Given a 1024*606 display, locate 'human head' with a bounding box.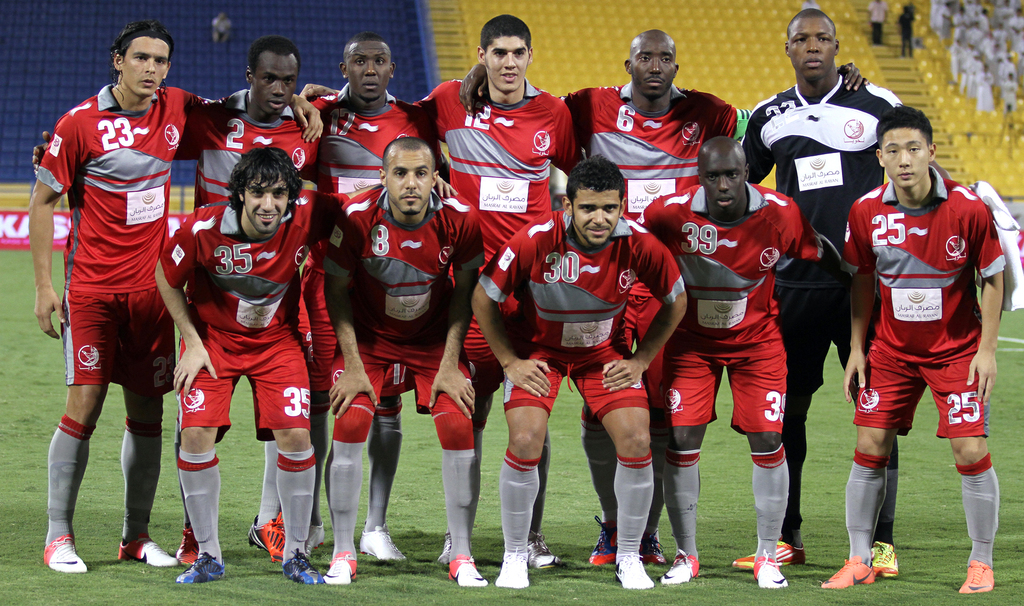
Located: rect(785, 8, 840, 95).
